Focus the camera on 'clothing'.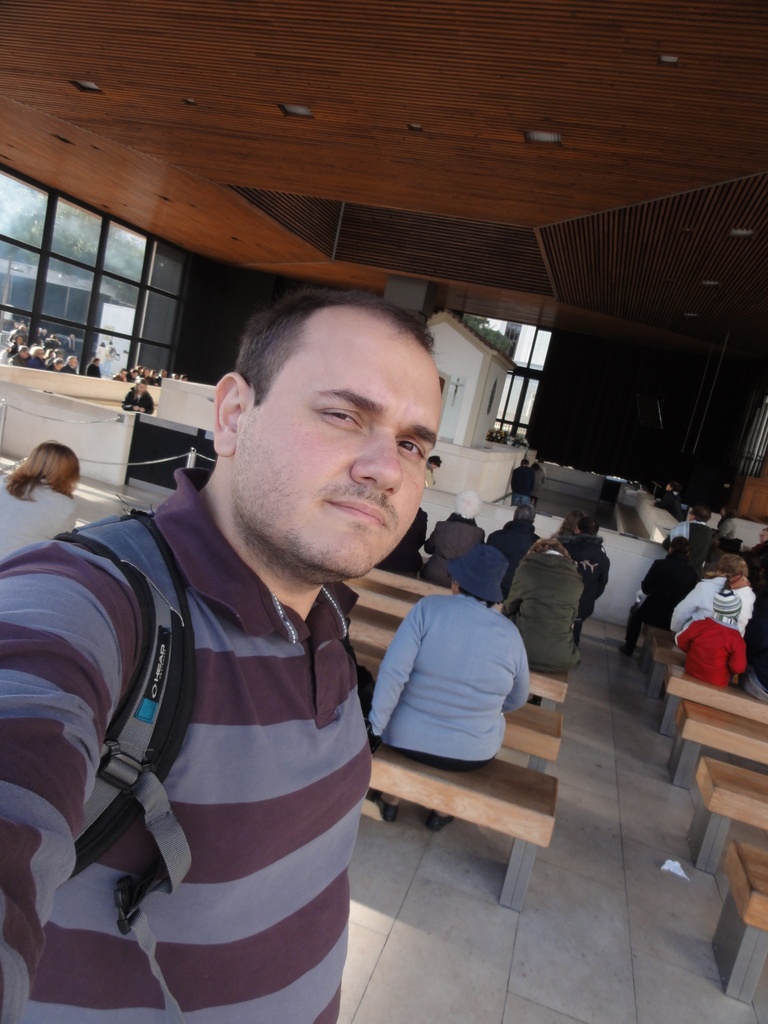
Focus region: {"x1": 0, "y1": 465, "x2": 372, "y2": 1023}.
